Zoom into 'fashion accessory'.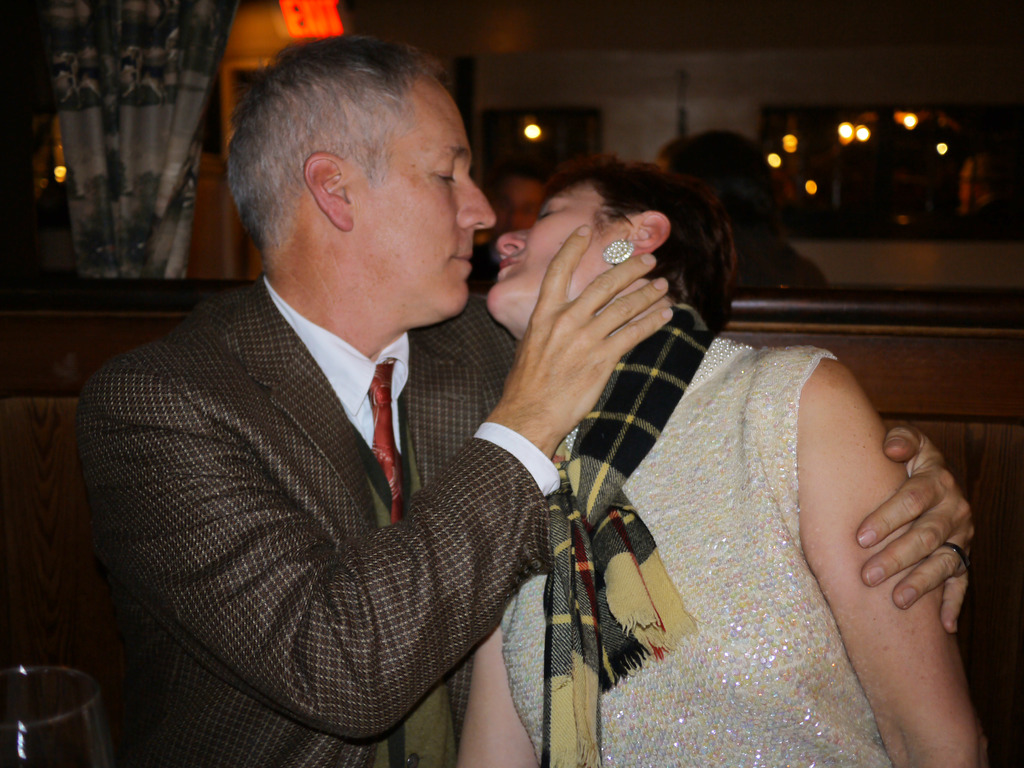
Zoom target: 604:239:636:266.
